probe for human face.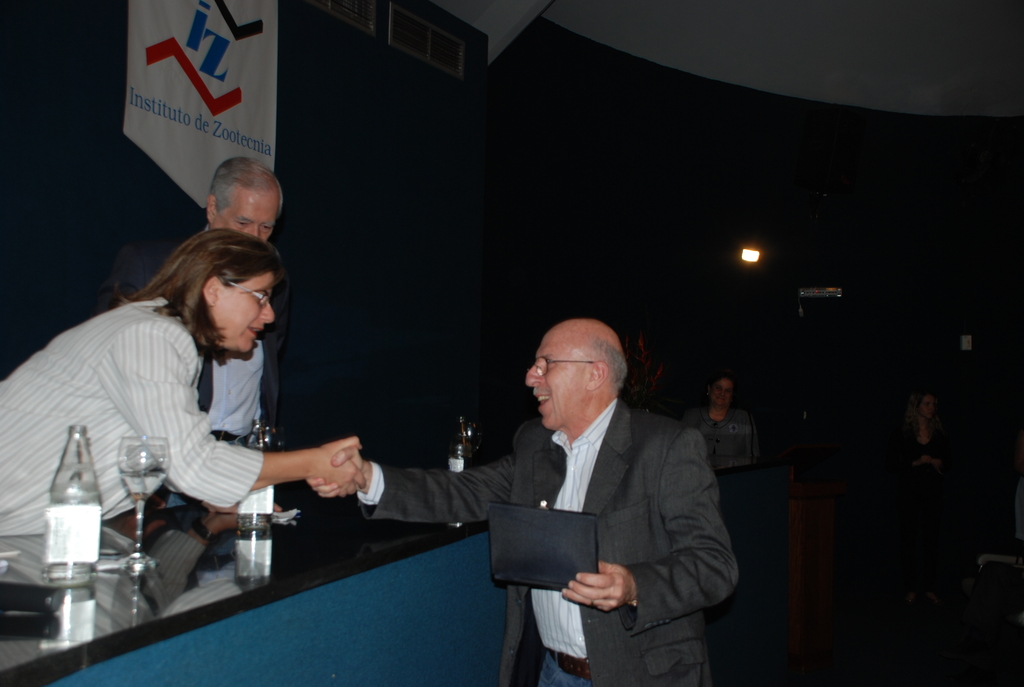
Probe result: (x1=221, y1=275, x2=275, y2=350).
